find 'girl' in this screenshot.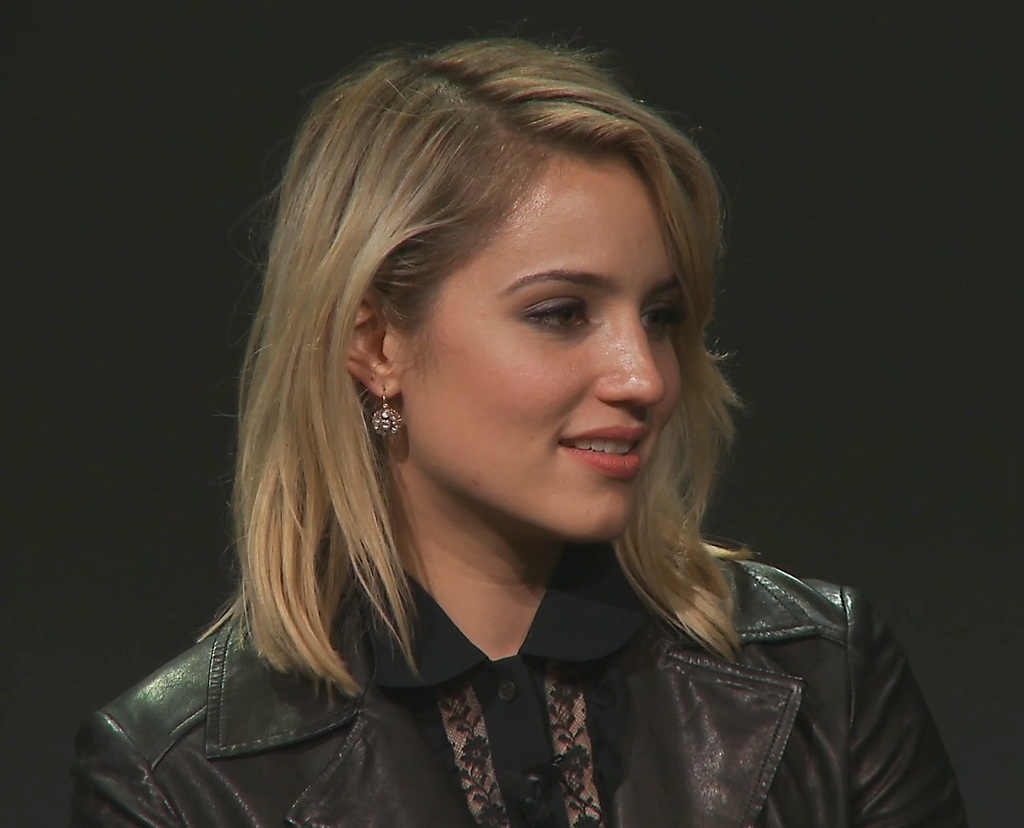
The bounding box for 'girl' is bbox=(74, 27, 970, 827).
